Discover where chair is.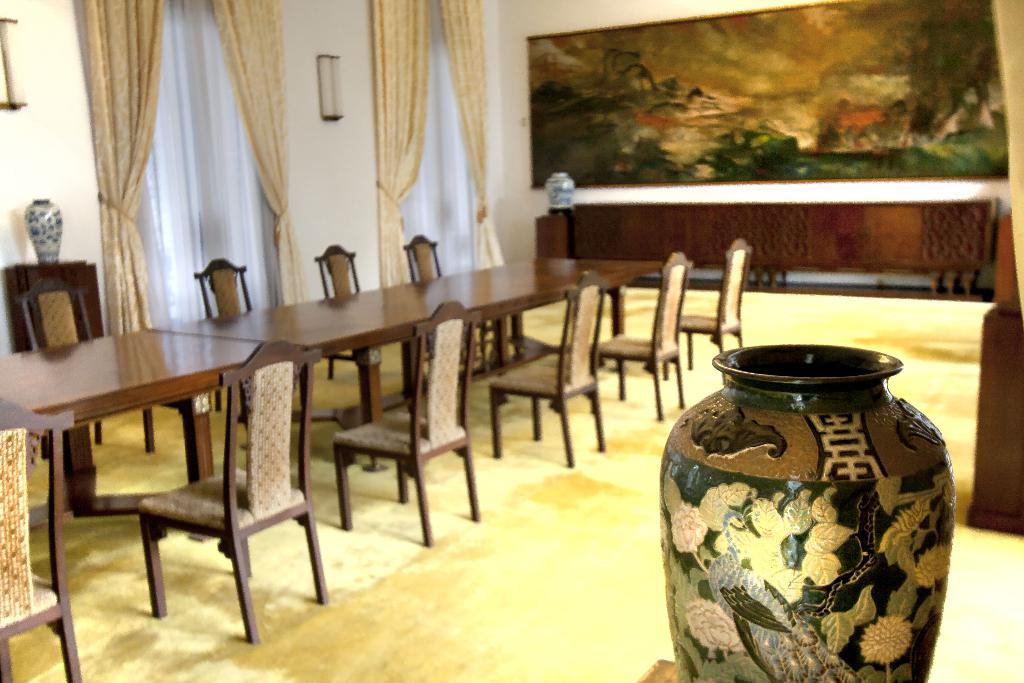
Discovered at [15,273,157,468].
